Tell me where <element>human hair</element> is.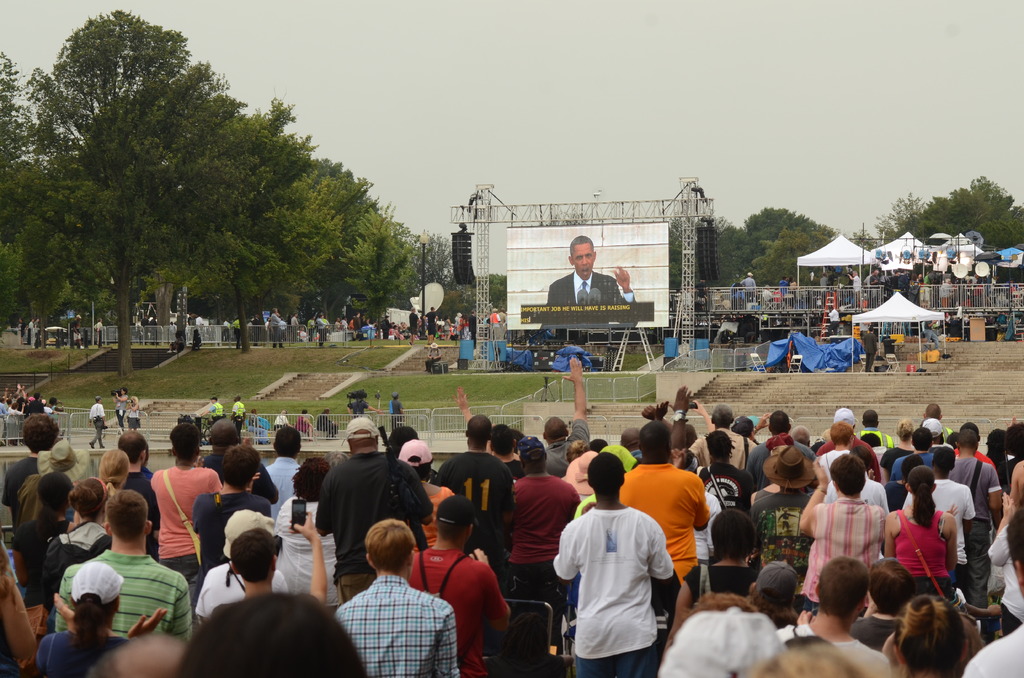
<element>human hair</element> is at locate(403, 453, 433, 479).
